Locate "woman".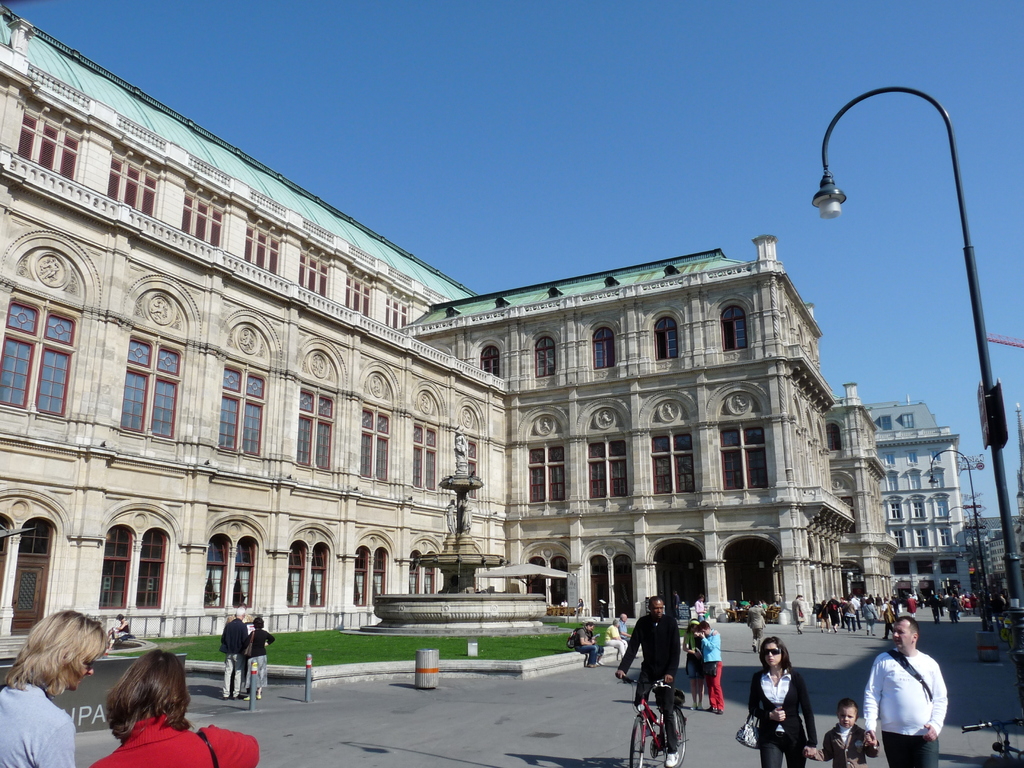
Bounding box: x1=737, y1=636, x2=812, y2=767.
